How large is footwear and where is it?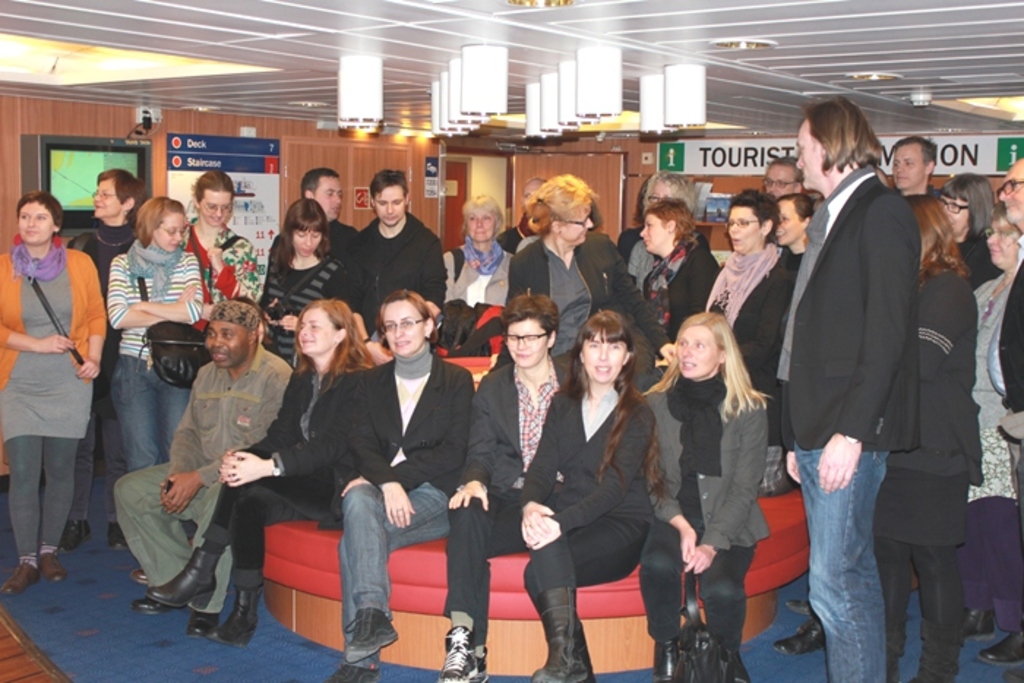
Bounding box: [341,605,399,664].
